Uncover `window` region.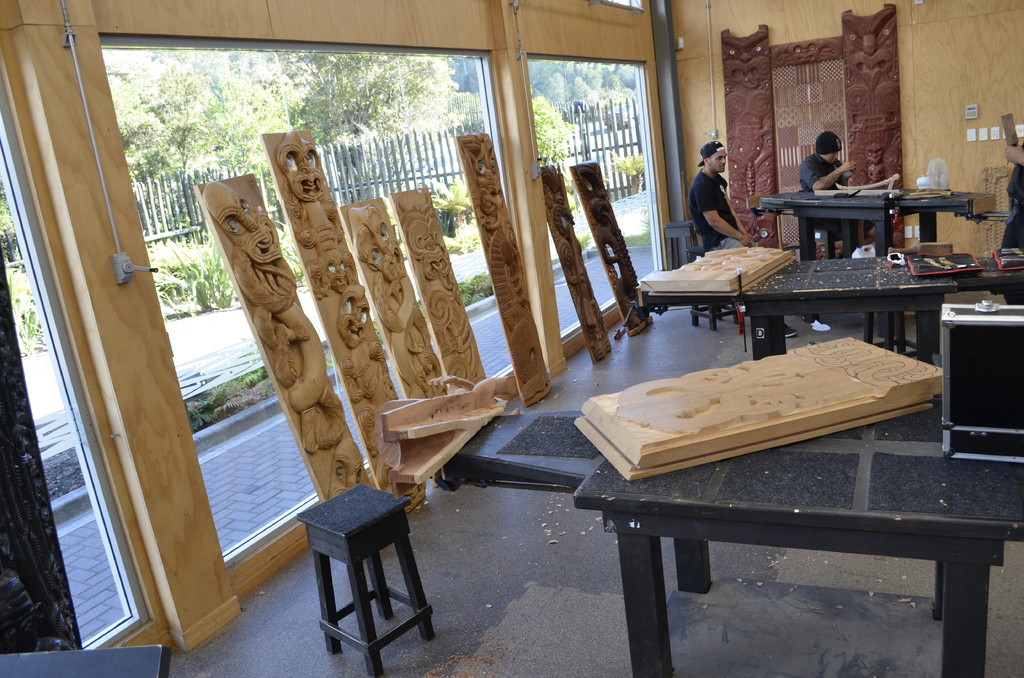
Uncovered: <bbox>0, 140, 139, 638</bbox>.
